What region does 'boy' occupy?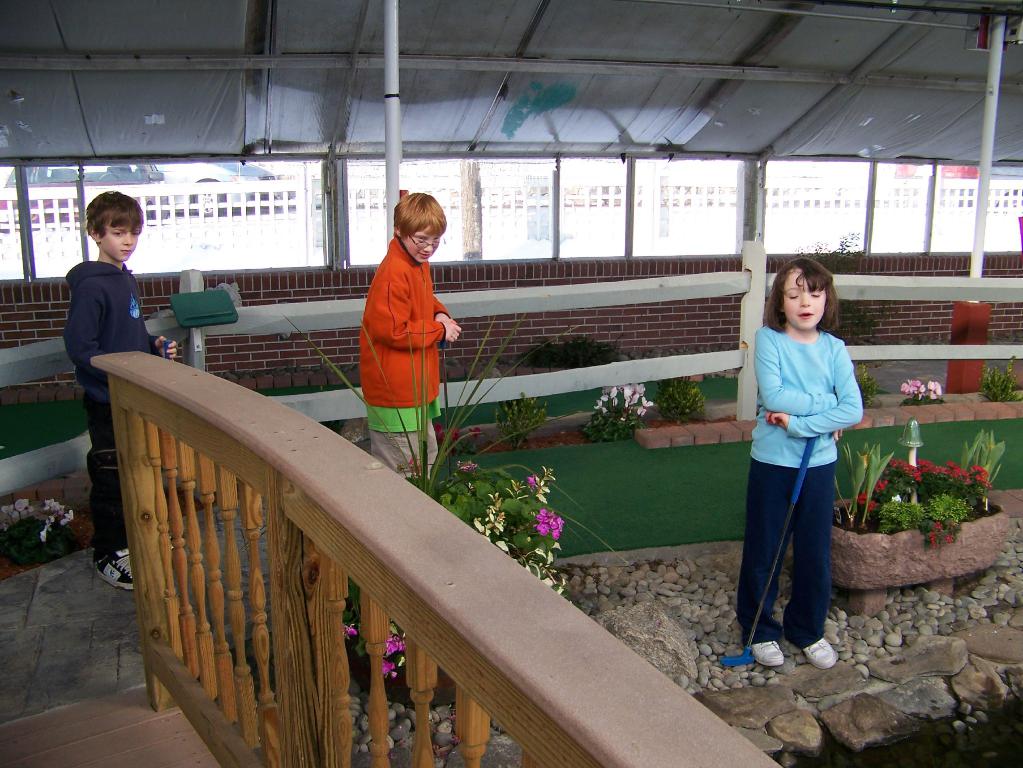
360, 192, 467, 480.
